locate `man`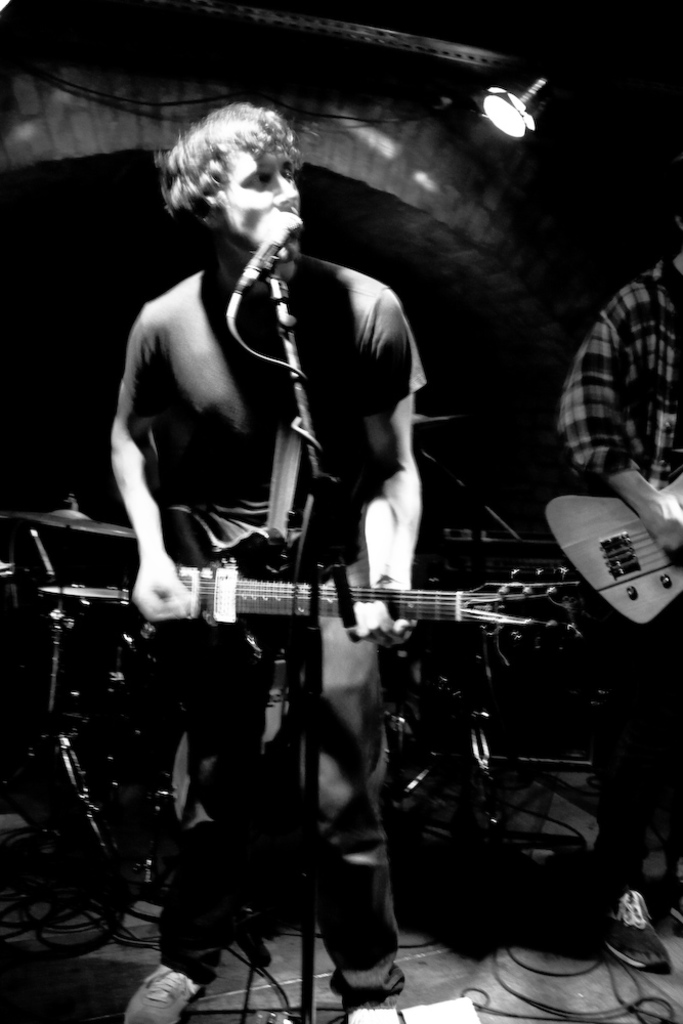
[85,105,504,994]
